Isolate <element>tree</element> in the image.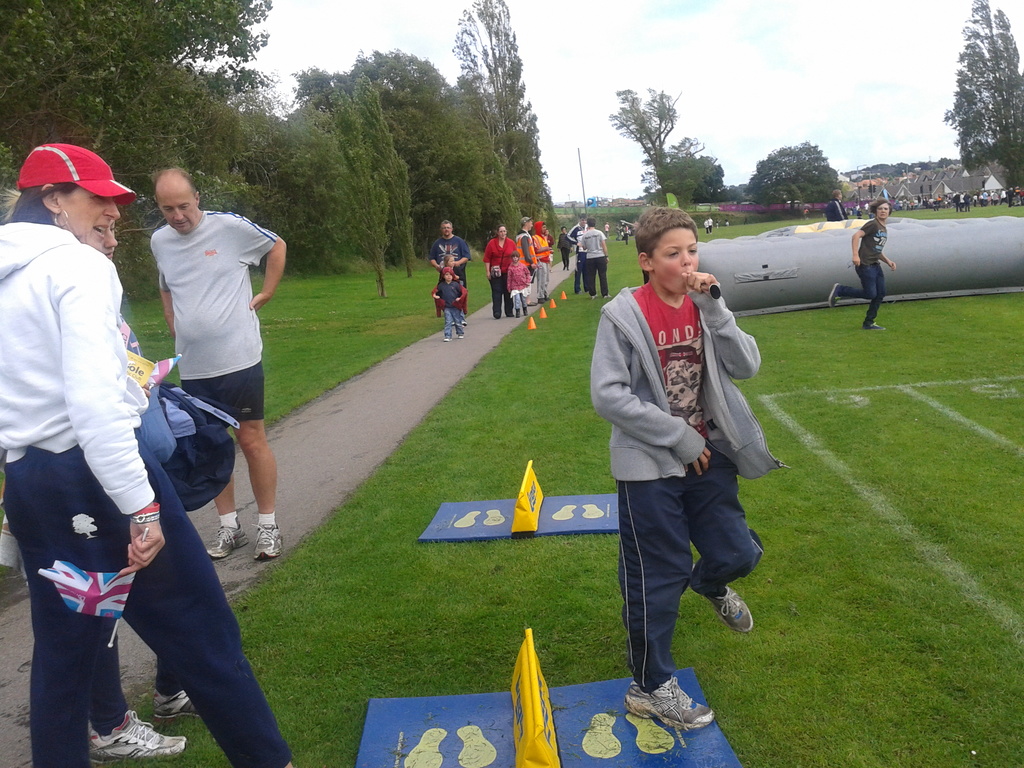
Isolated region: x1=451, y1=0, x2=534, y2=202.
